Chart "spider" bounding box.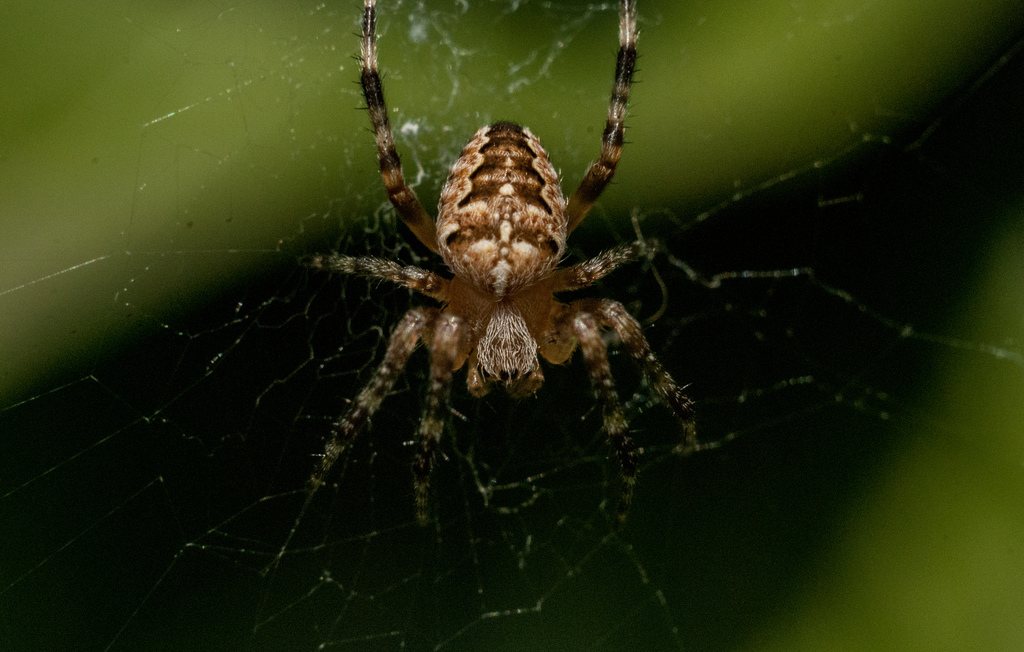
Charted: rect(212, 0, 734, 562).
